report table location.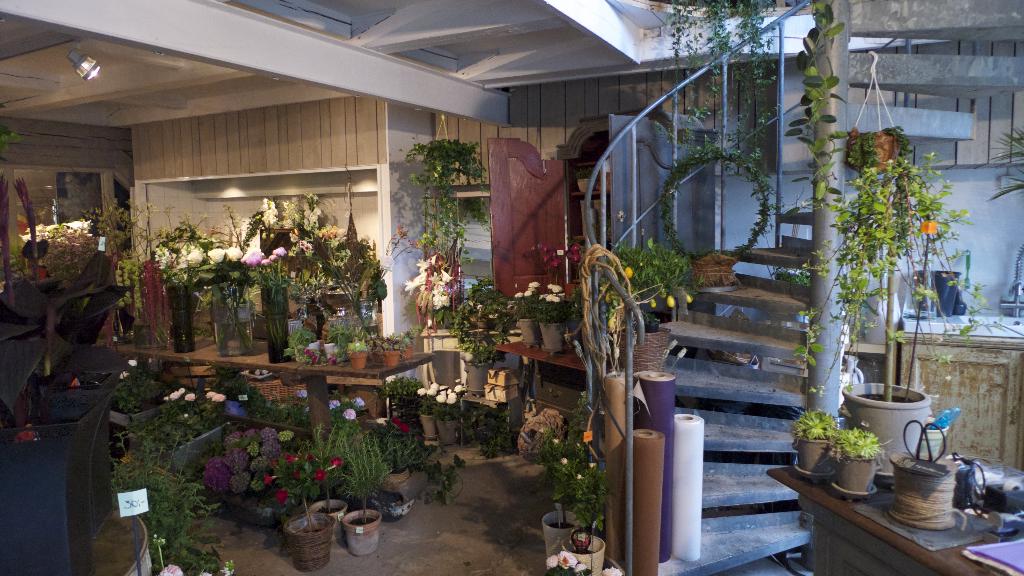
Report: bbox=[895, 317, 1023, 473].
